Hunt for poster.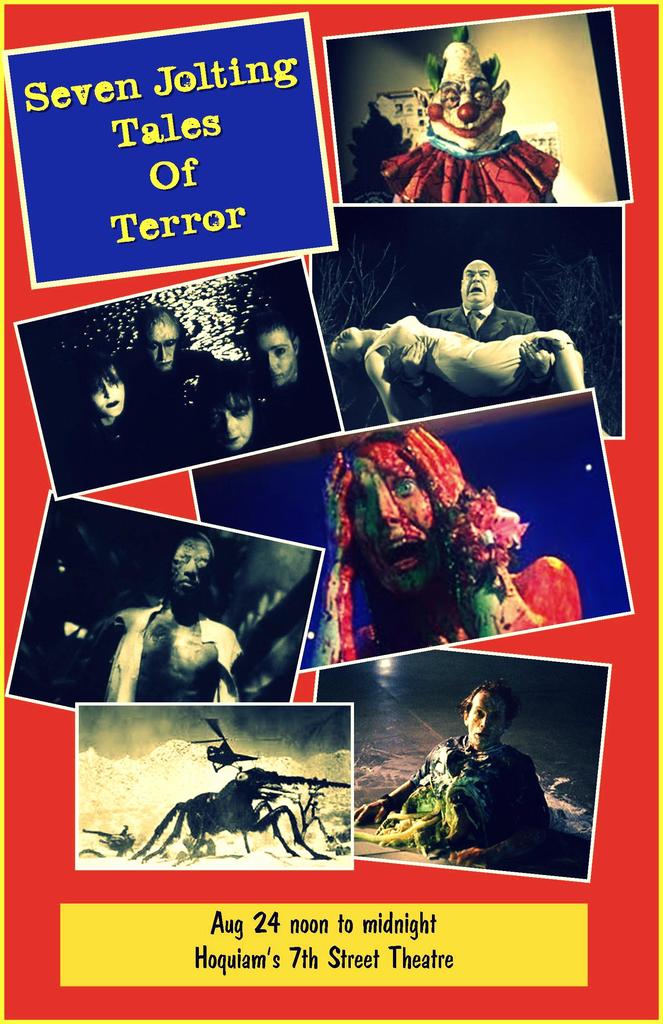
Hunted down at BBox(0, 0, 662, 1023).
